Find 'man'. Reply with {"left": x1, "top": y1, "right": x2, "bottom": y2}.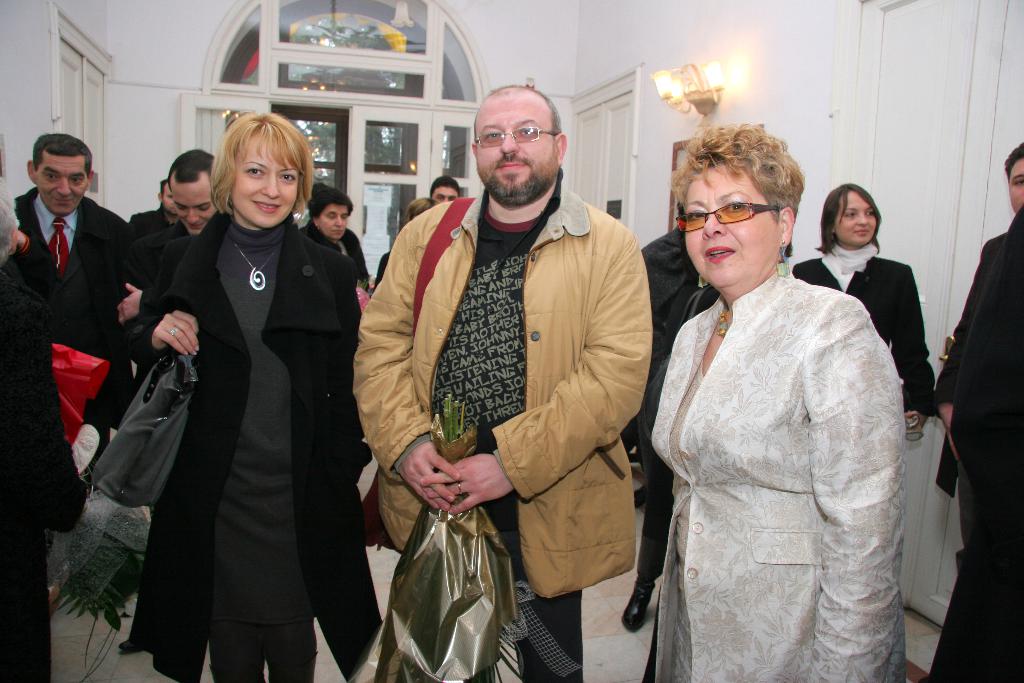
{"left": 429, "top": 174, "right": 479, "bottom": 208}.
